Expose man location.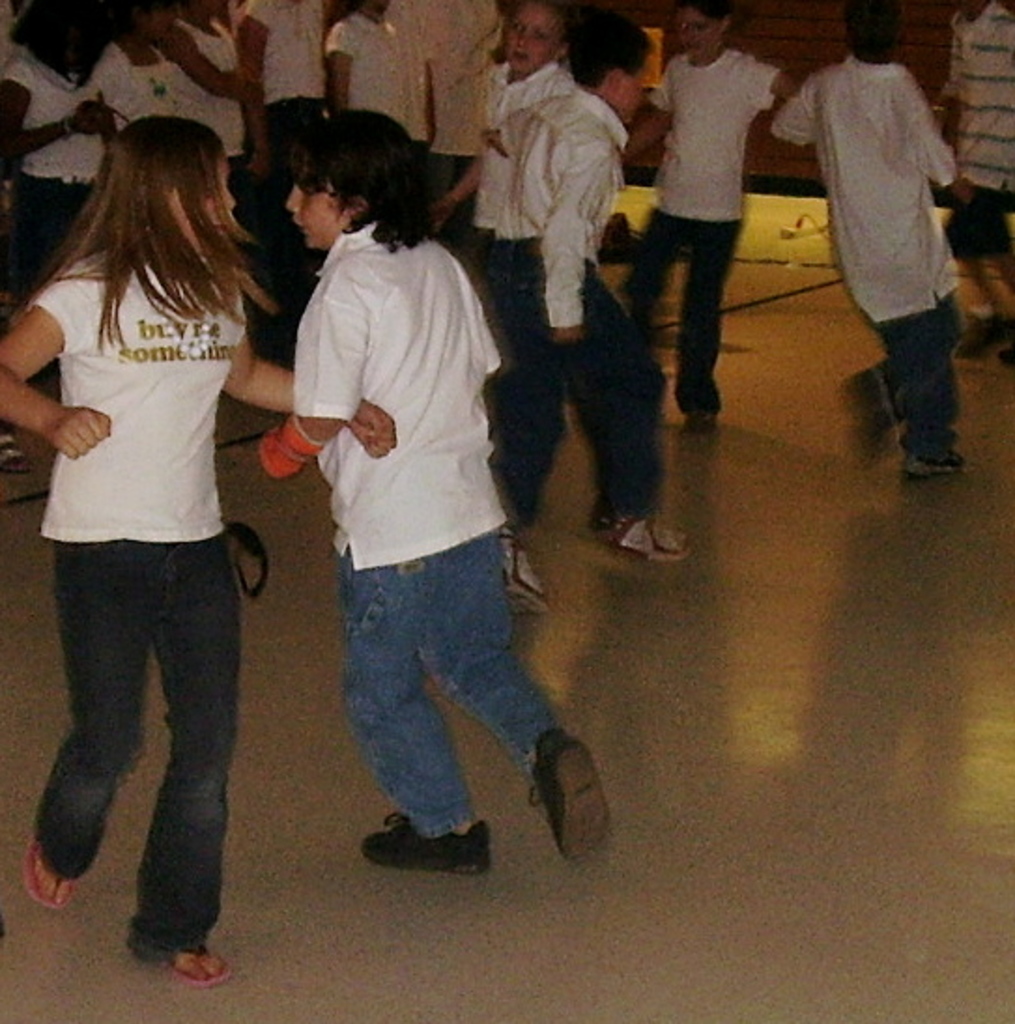
Exposed at <box>477,26,664,529</box>.
